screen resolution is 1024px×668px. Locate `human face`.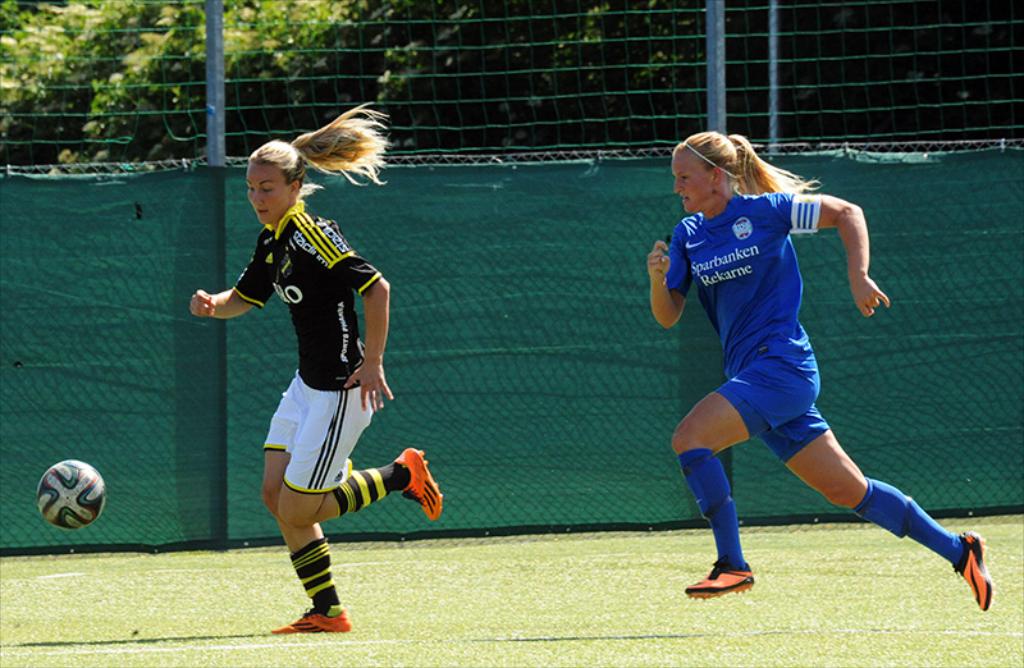
[x1=250, y1=166, x2=289, y2=223].
